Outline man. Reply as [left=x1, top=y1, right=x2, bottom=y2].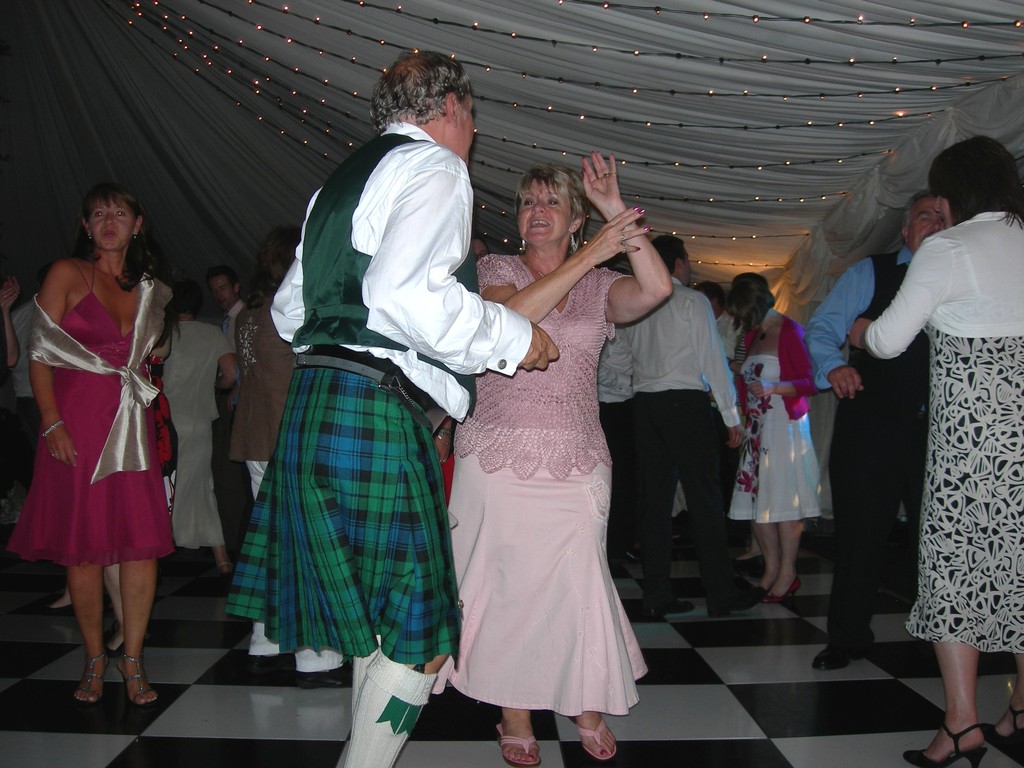
[left=223, top=53, right=564, bottom=767].
